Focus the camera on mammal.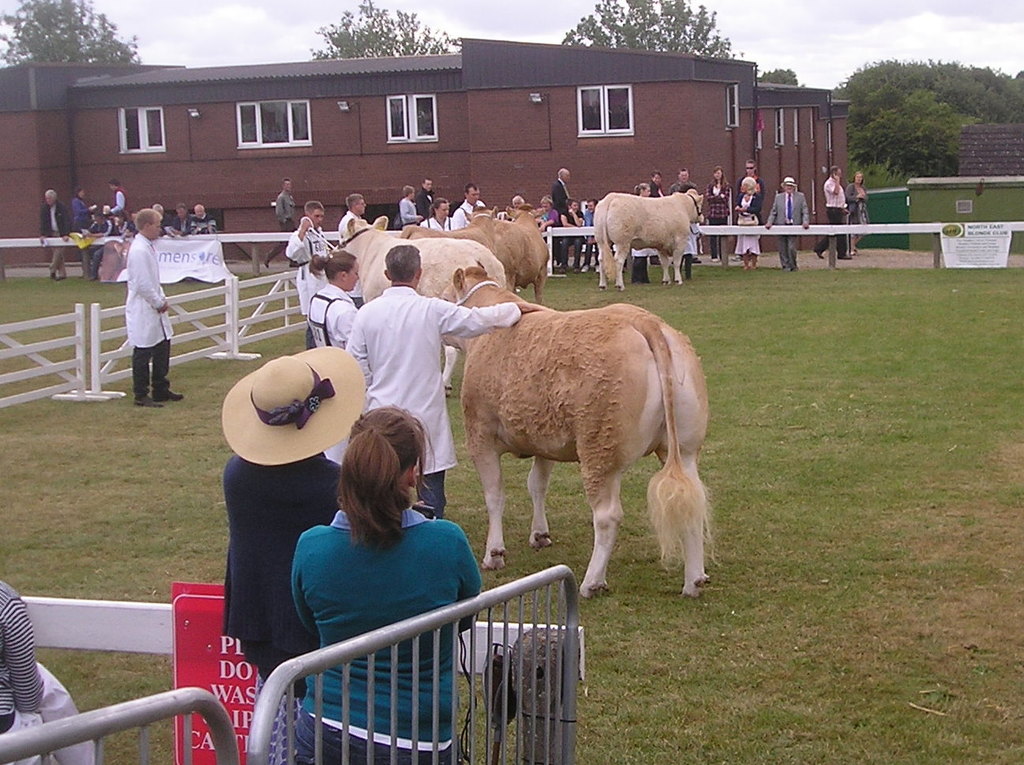
Focus region: [left=538, top=193, right=557, bottom=230].
